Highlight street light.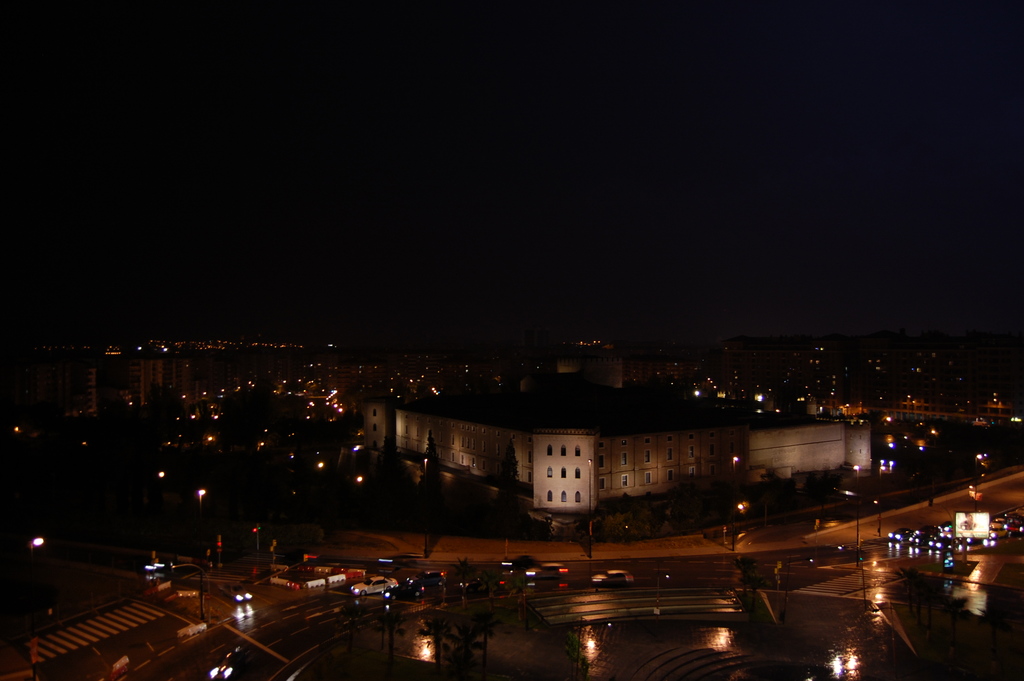
Highlighted region: bbox=[731, 442, 762, 524].
